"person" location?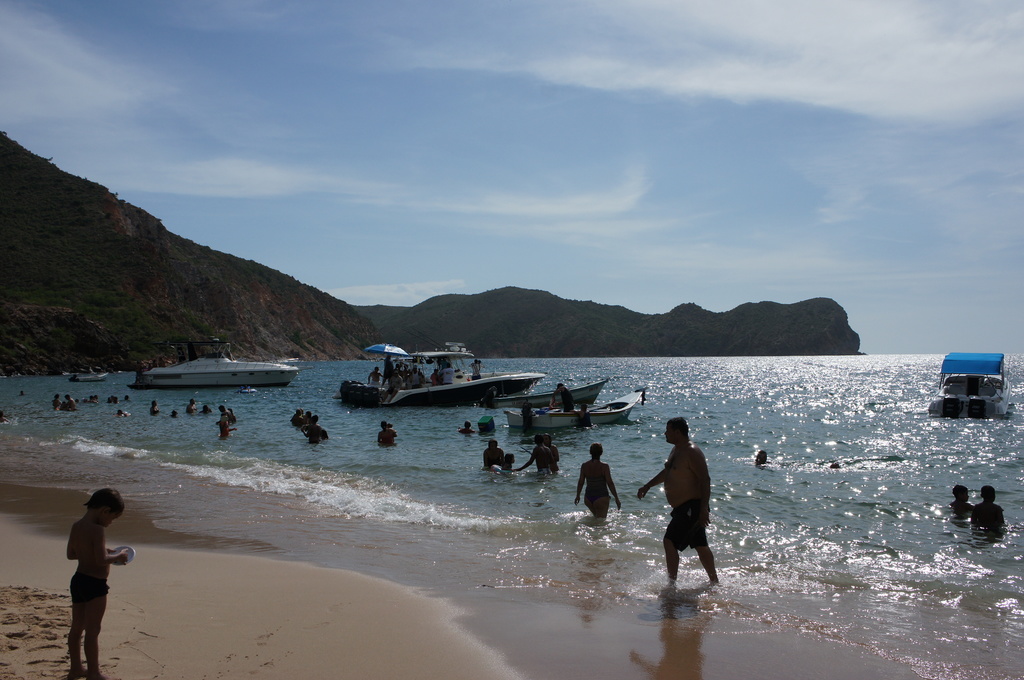
bbox=(954, 489, 973, 522)
